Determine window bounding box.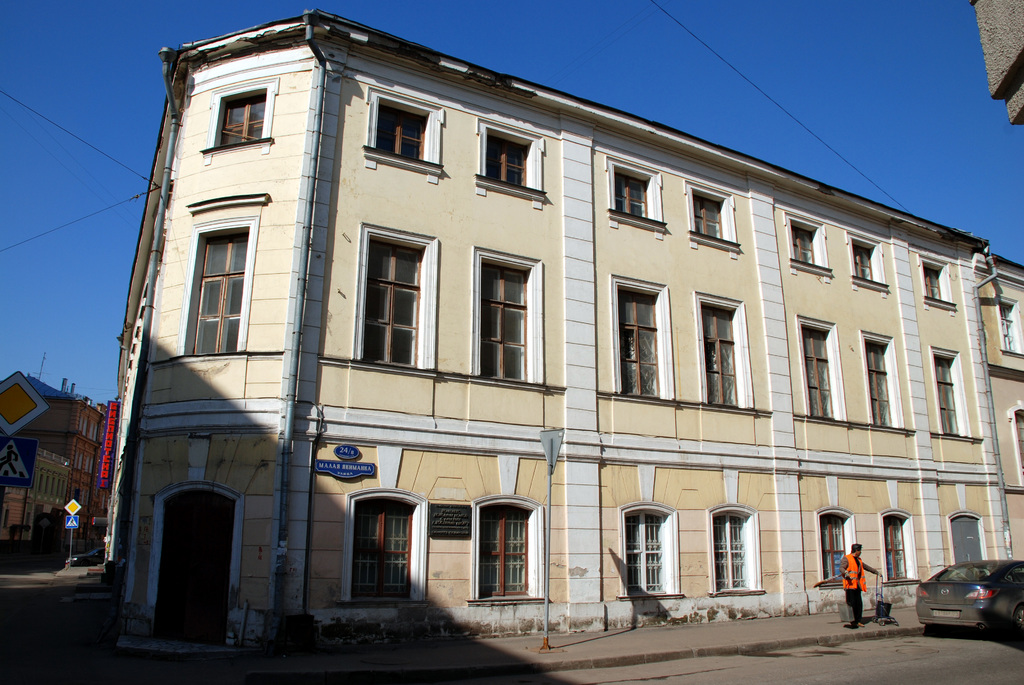
Determined: [851,238,879,278].
